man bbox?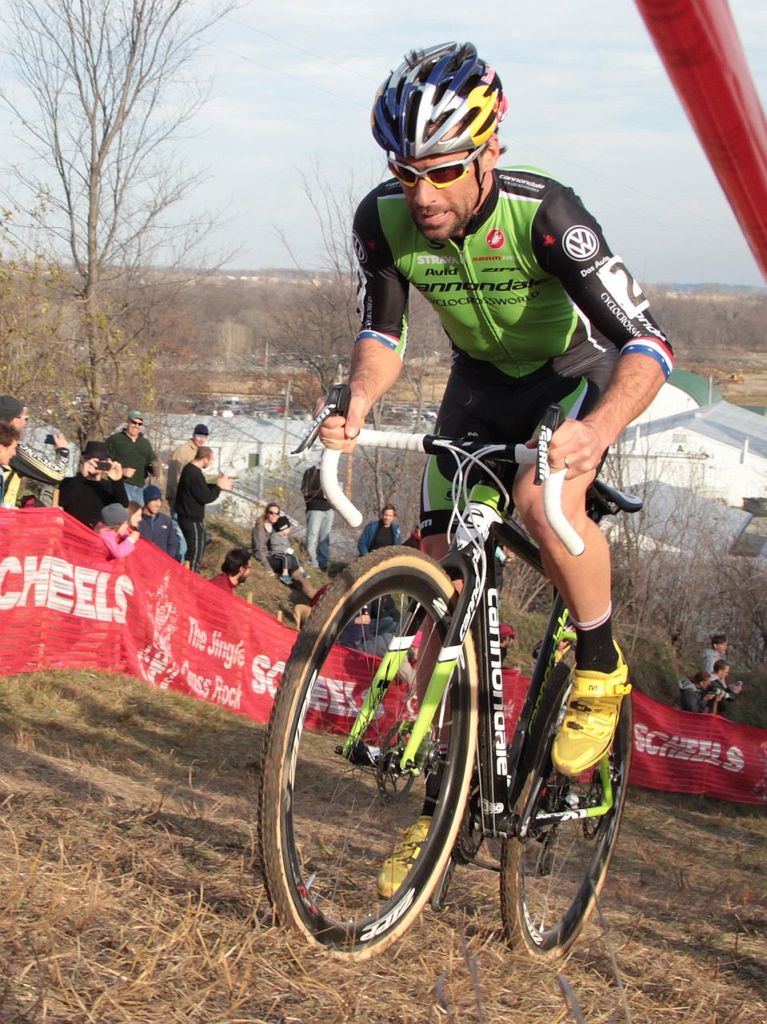
left=211, top=549, right=257, bottom=594
